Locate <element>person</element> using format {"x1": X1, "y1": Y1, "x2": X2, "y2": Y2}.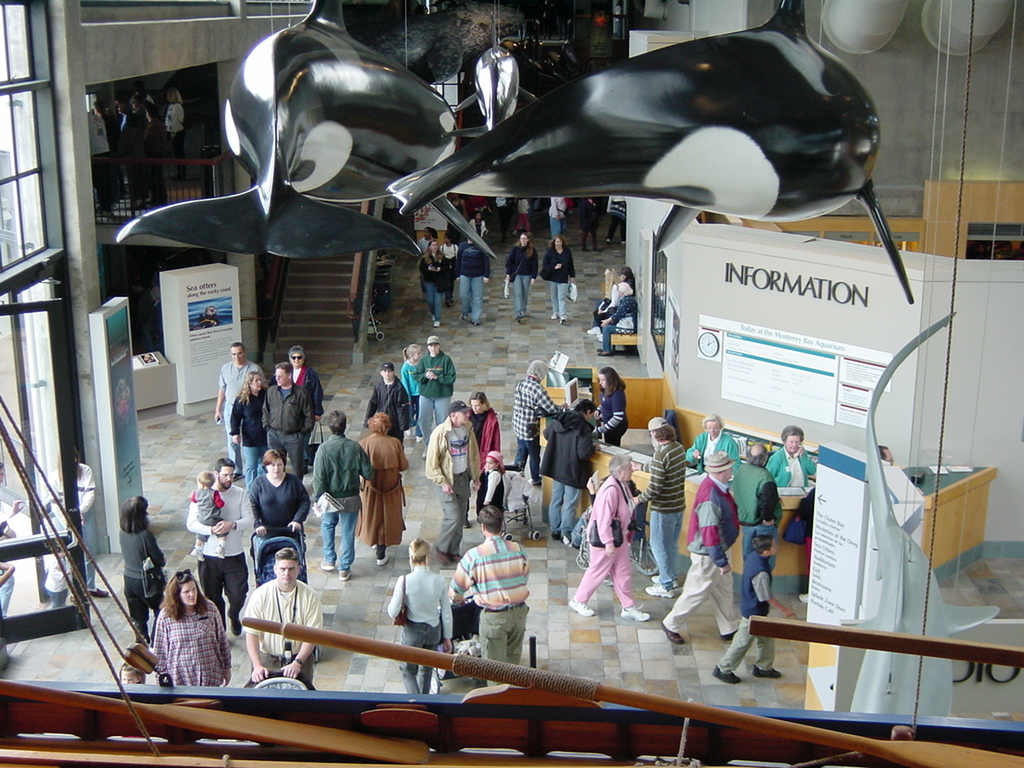
{"x1": 161, "y1": 90, "x2": 189, "y2": 184}.
